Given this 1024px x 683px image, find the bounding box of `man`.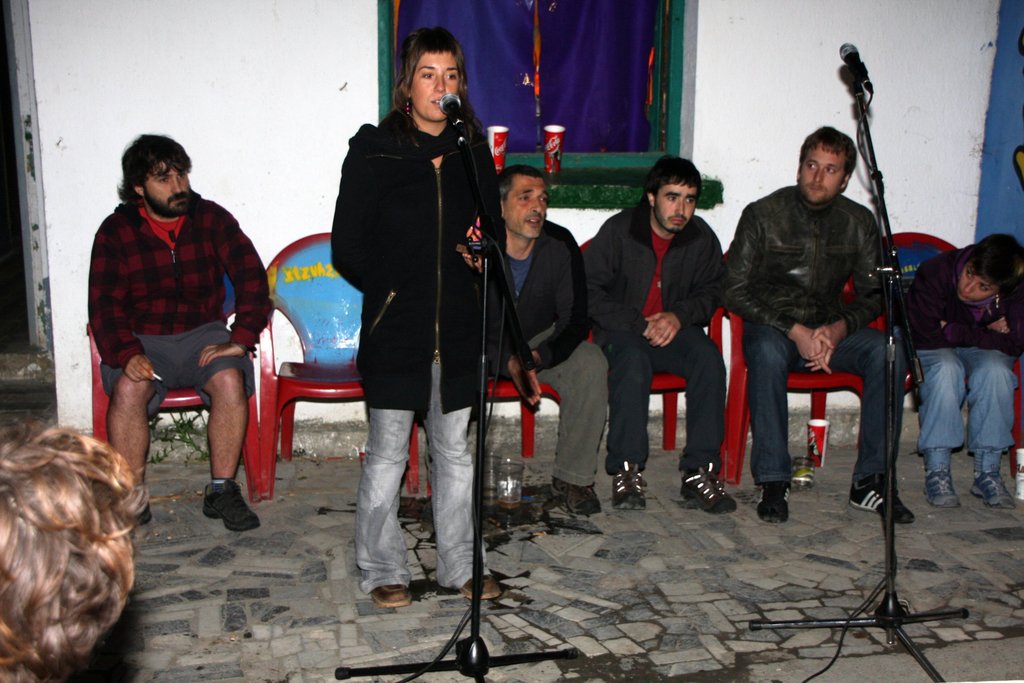
(x1=577, y1=151, x2=742, y2=514).
